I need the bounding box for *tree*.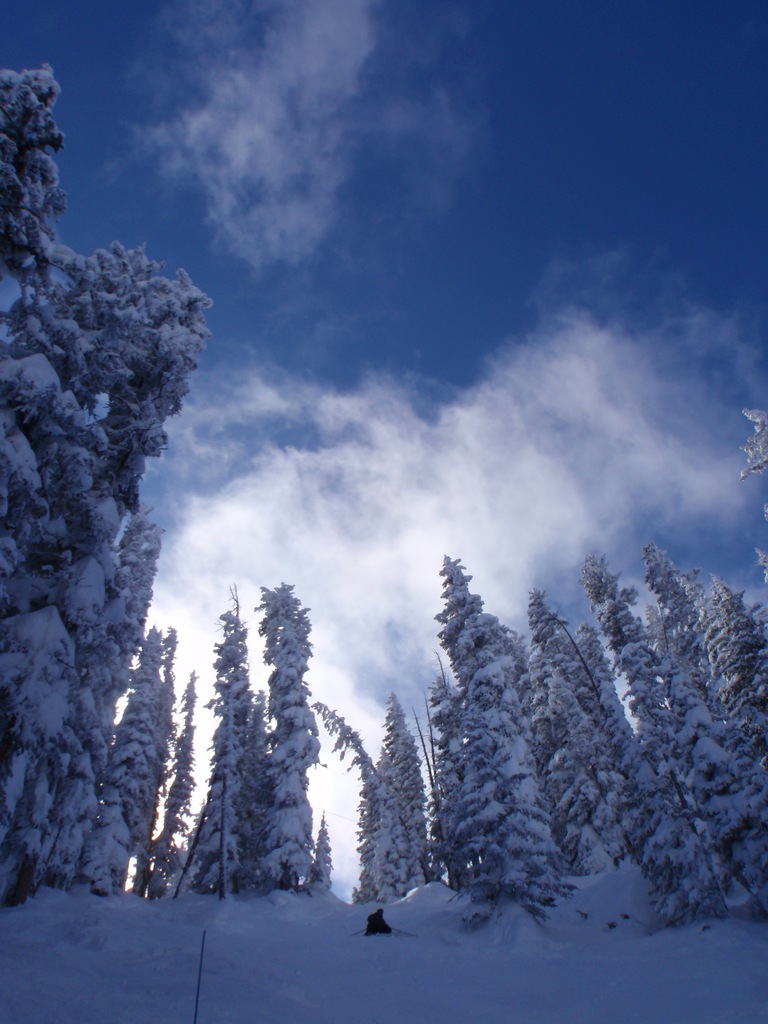
Here it is: box(316, 679, 405, 912).
